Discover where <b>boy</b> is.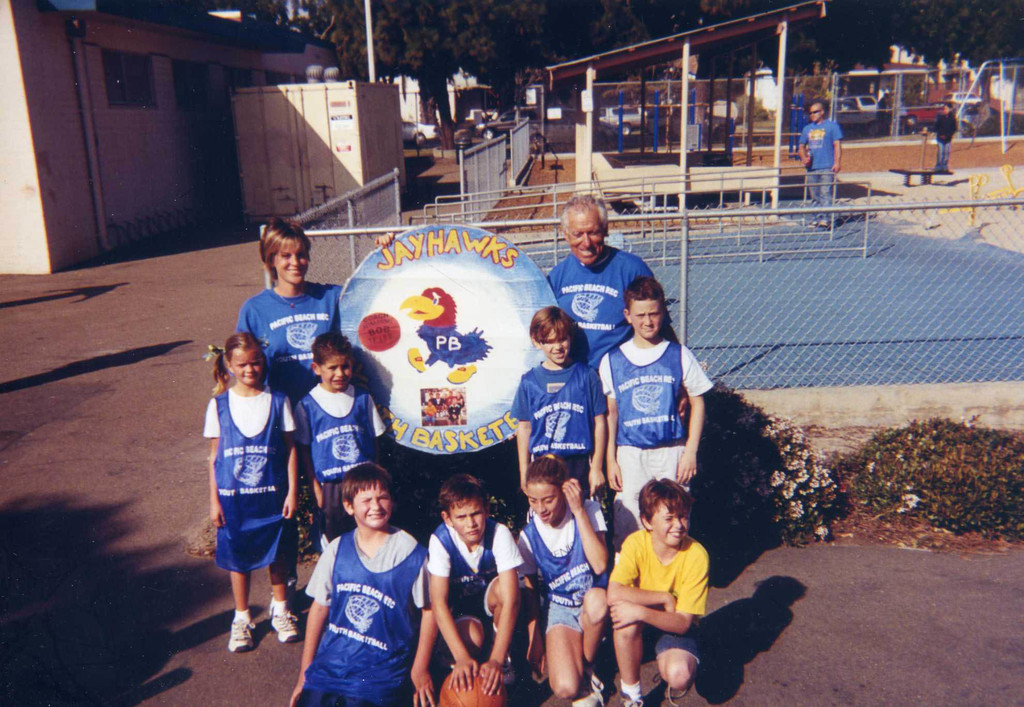
Discovered at [x1=420, y1=470, x2=522, y2=706].
